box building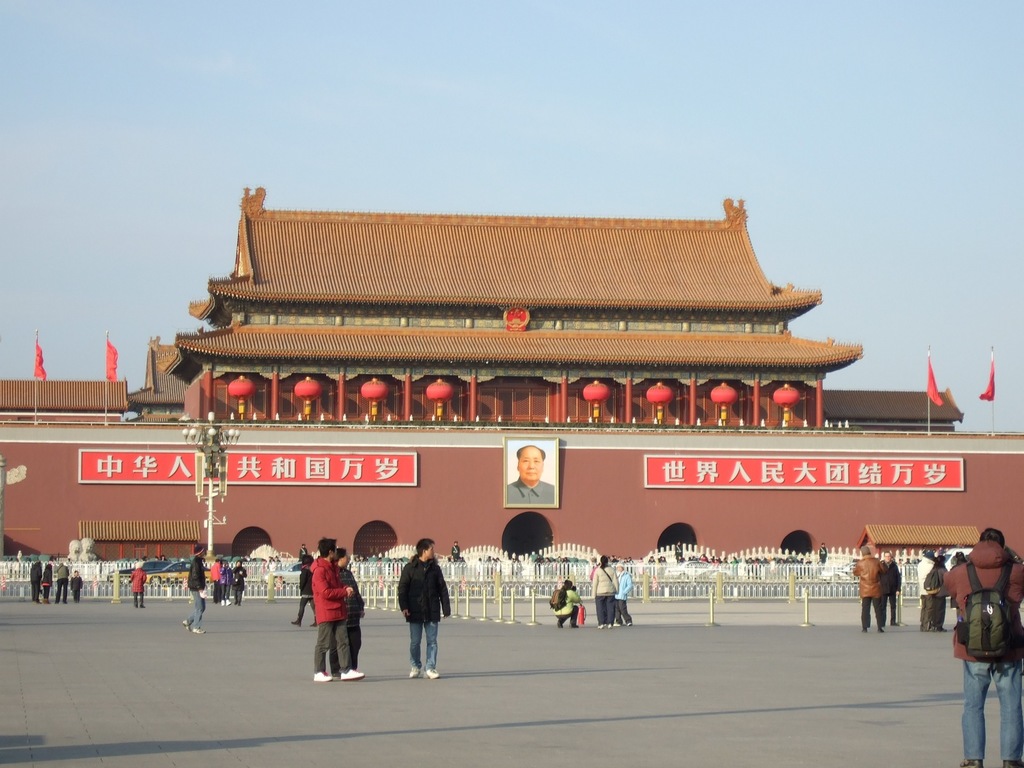
<box>129,188,864,420</box>
